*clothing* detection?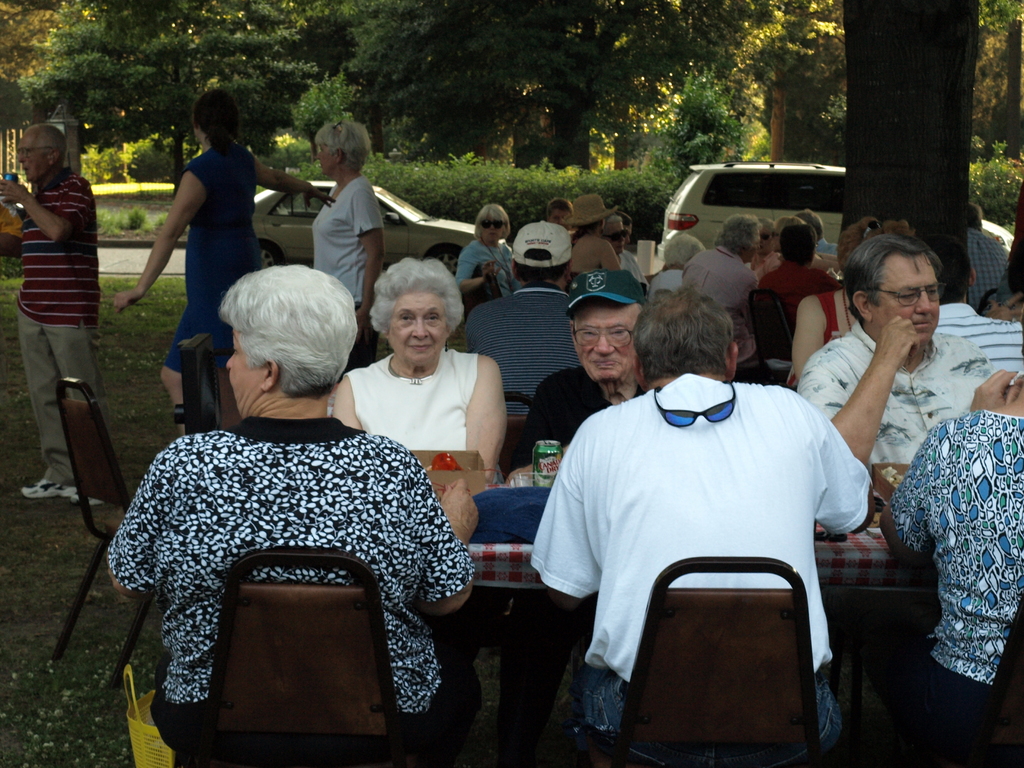
941:314:1023:392
